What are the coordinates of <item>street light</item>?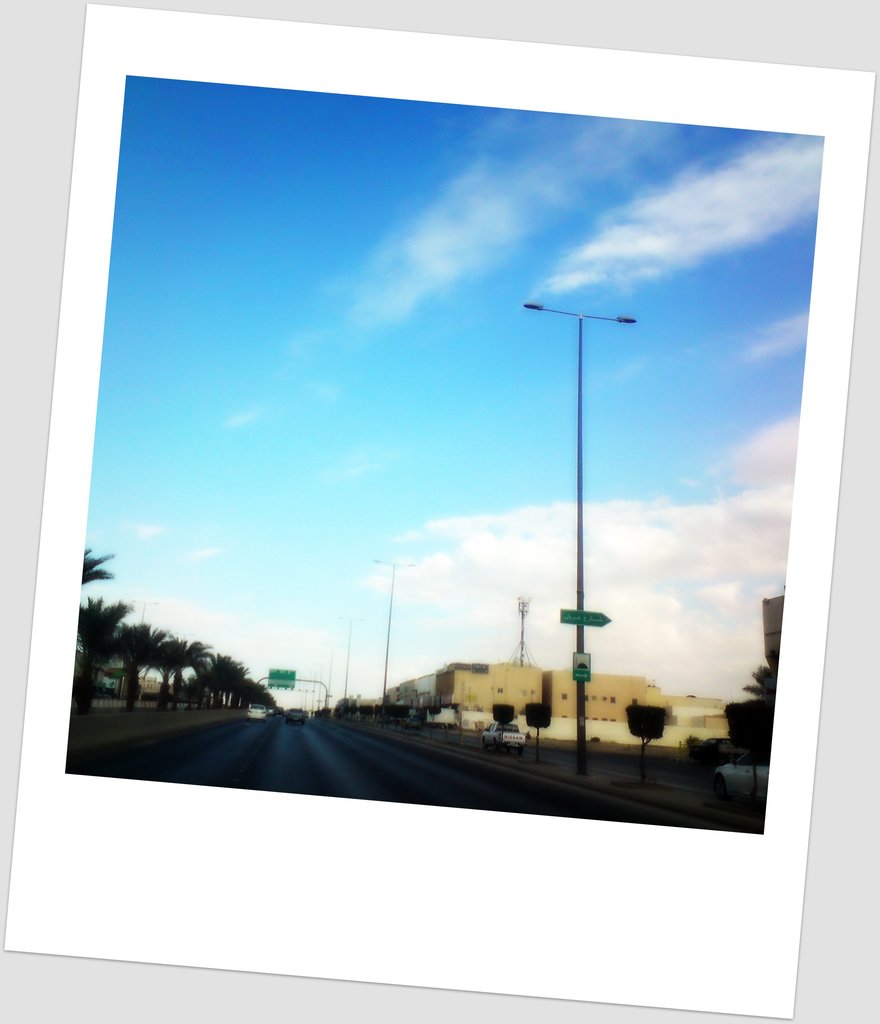
521, 296, 638, 780.
